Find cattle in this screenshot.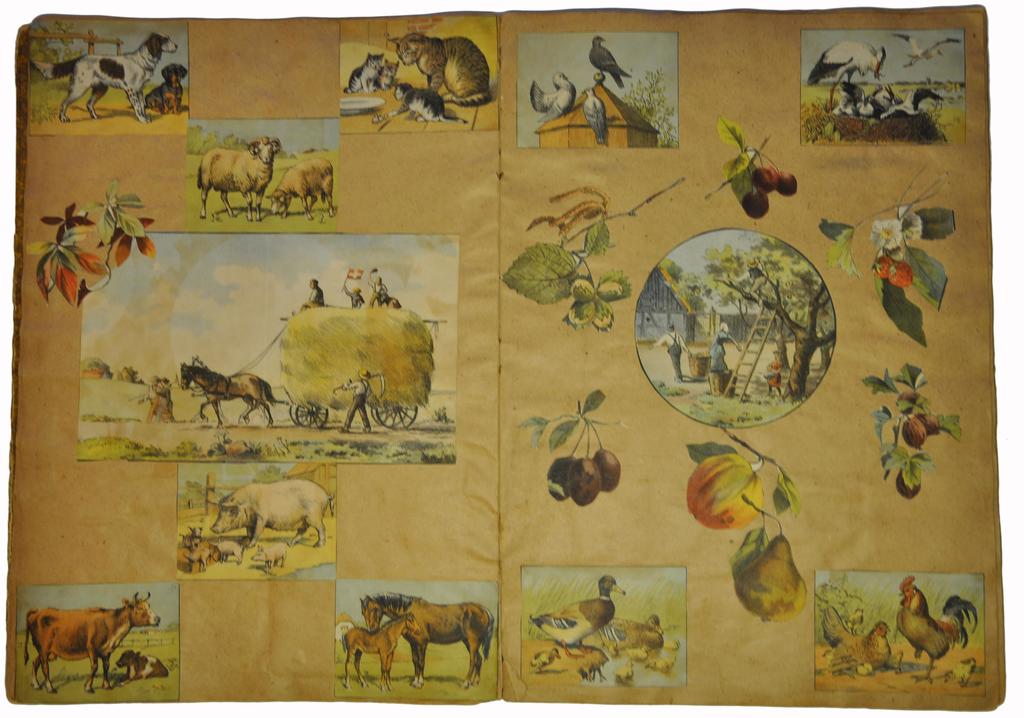
The bounding box for cattle is locate(530, 647, 557, 672).
